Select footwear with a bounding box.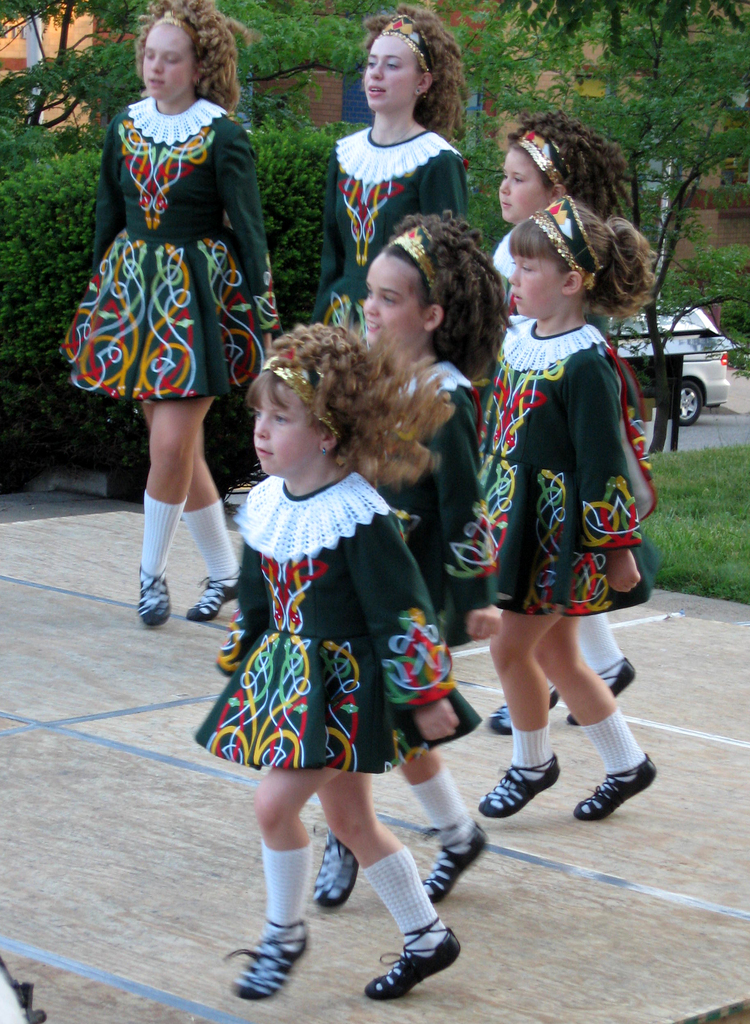
bbox=[227, 911, 316, 998].
